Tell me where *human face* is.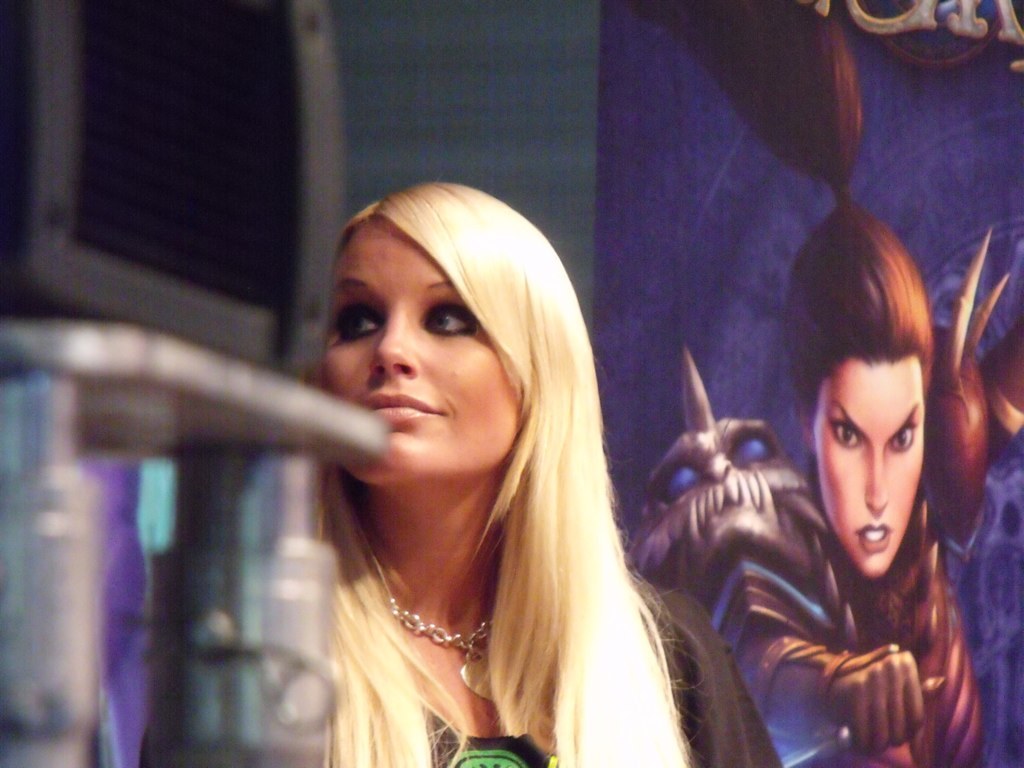
*human face* is at bbox=[814, 357, 921, 581].
